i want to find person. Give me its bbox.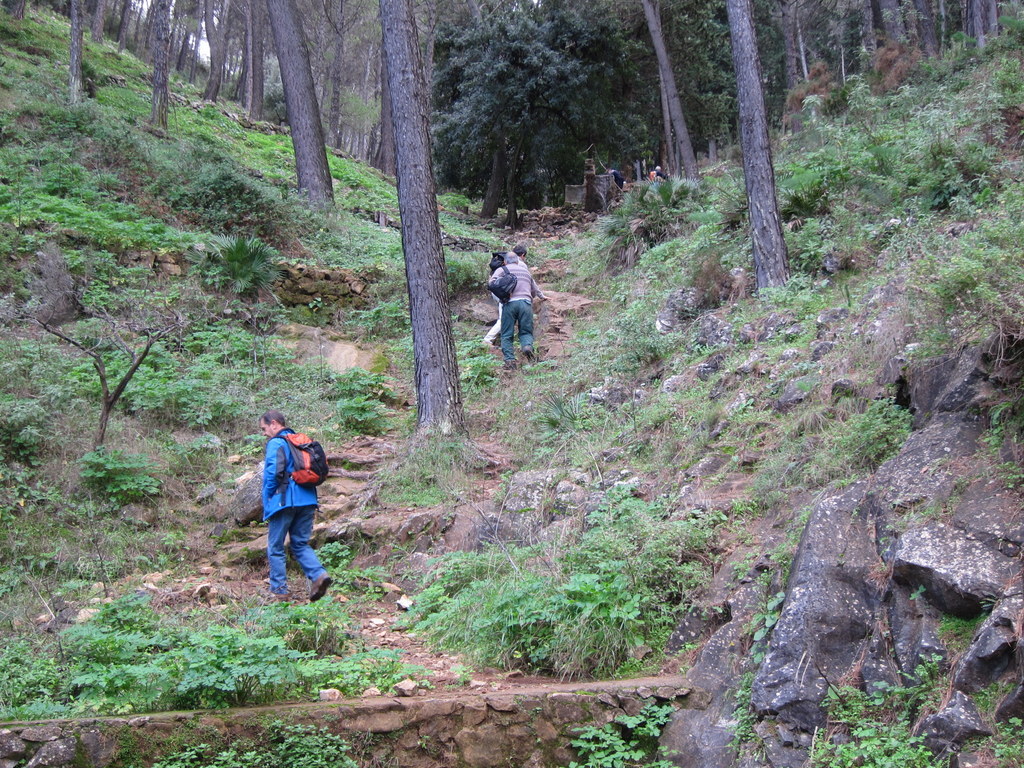
rect(245, 409, 323, 600).
